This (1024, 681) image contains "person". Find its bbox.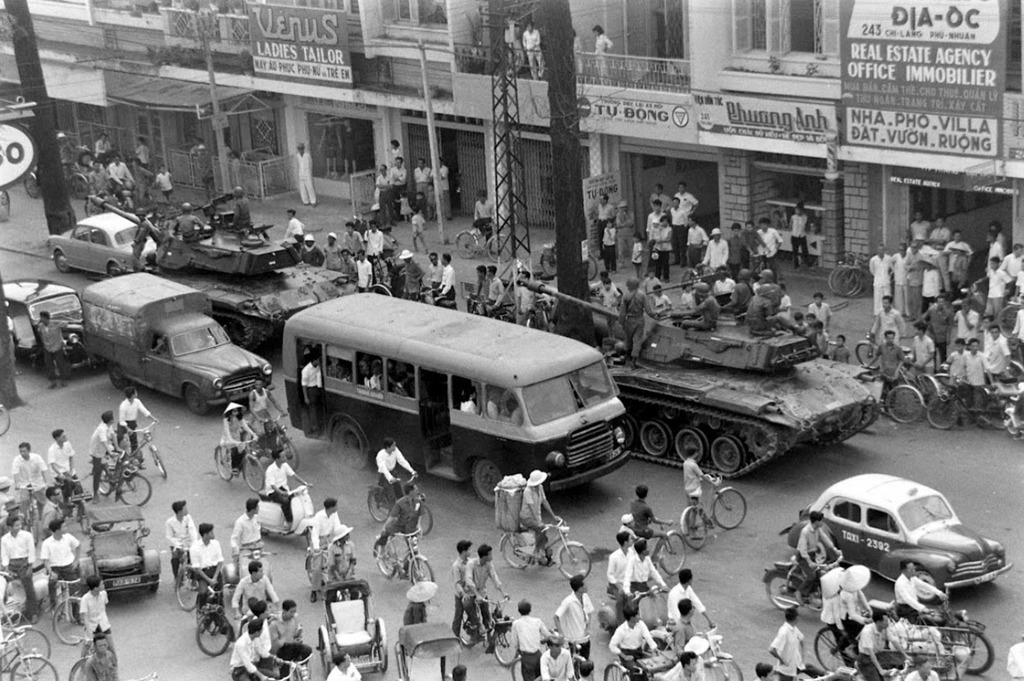
bbox=(868, 293, 903, 345).
